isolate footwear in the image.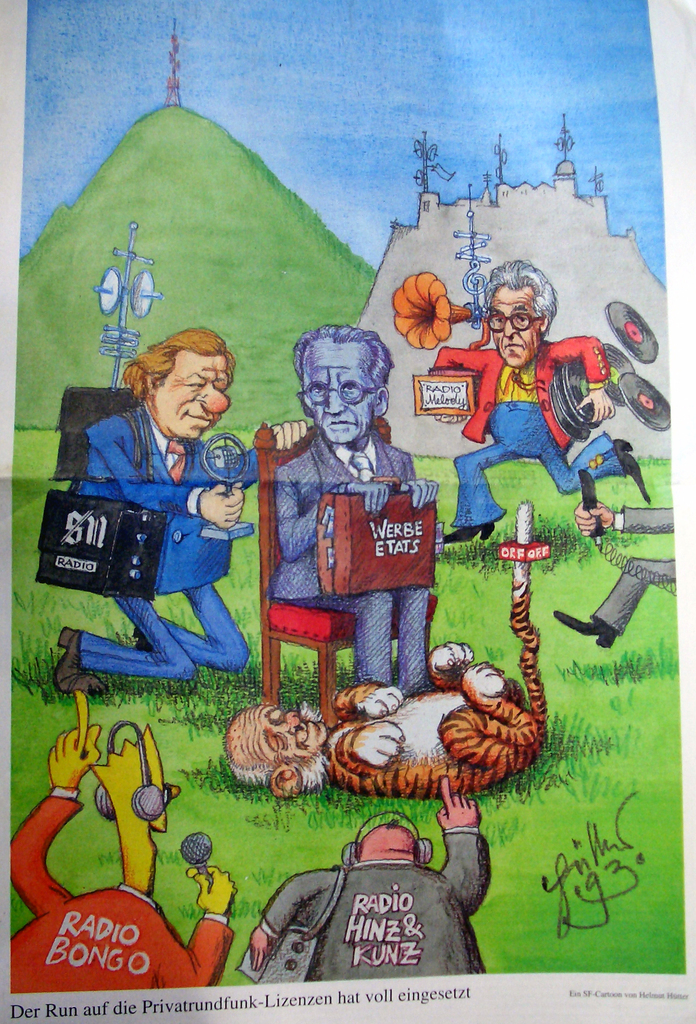
Isolated region: 54, 620, 103, 705.
